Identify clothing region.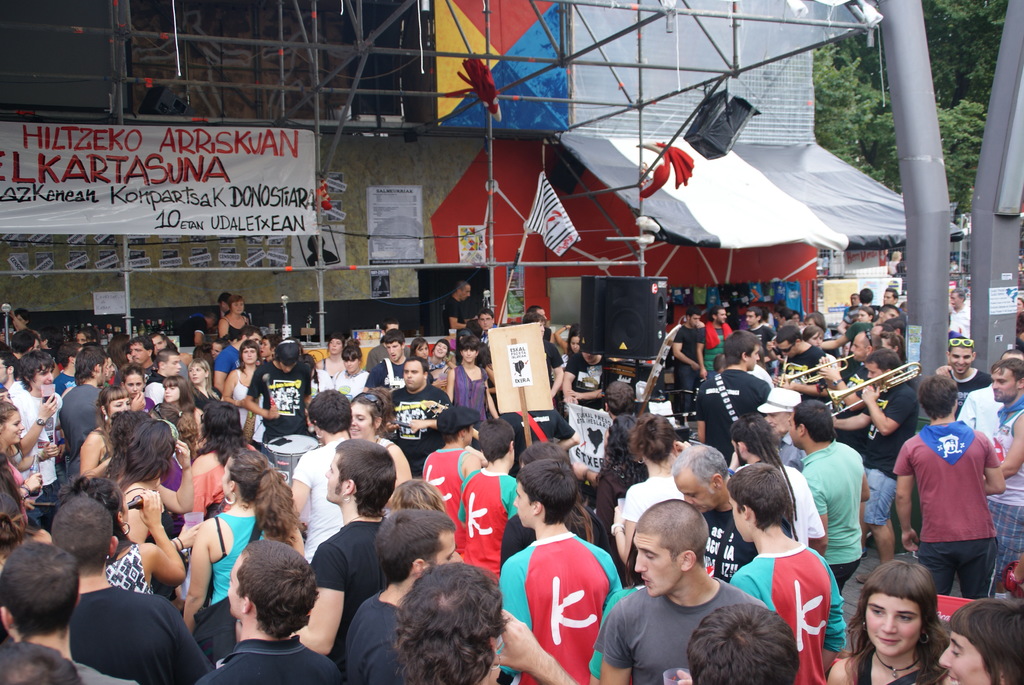
Region: [left=698, top=369, right=768, bottom=463].
